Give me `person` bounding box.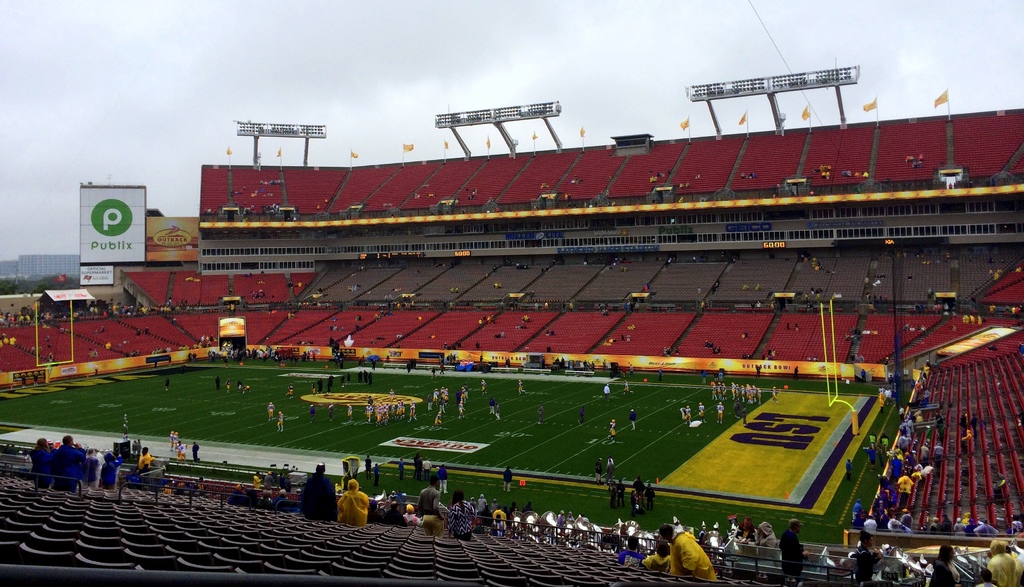
<bbox>630, 407, 634, 427</bbox>.
